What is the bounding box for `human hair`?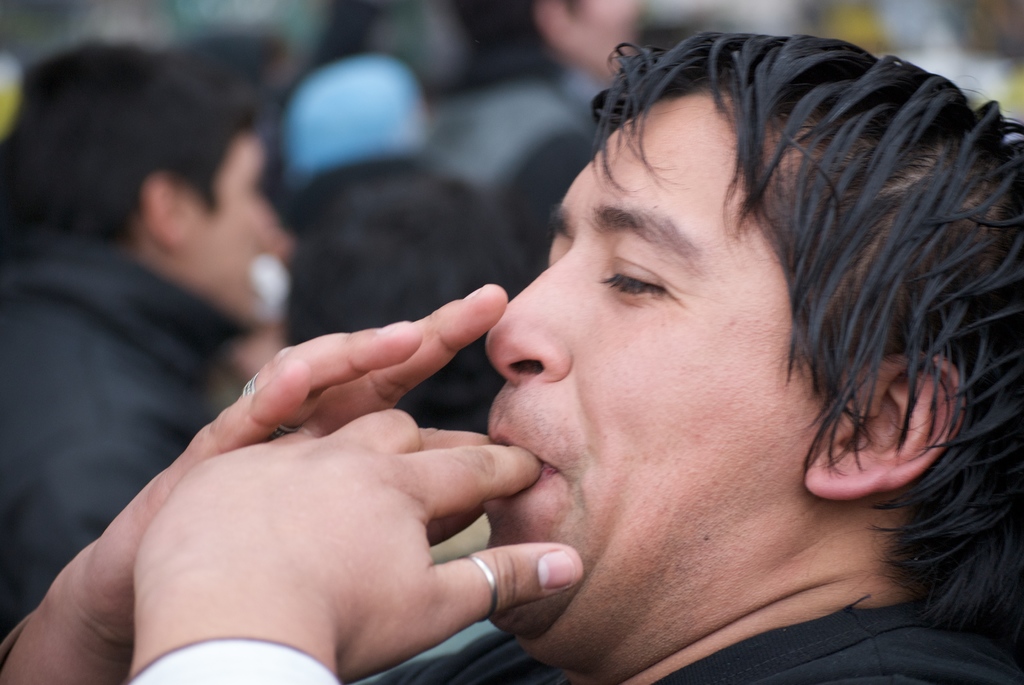
(452, 1, 1004, 617).
